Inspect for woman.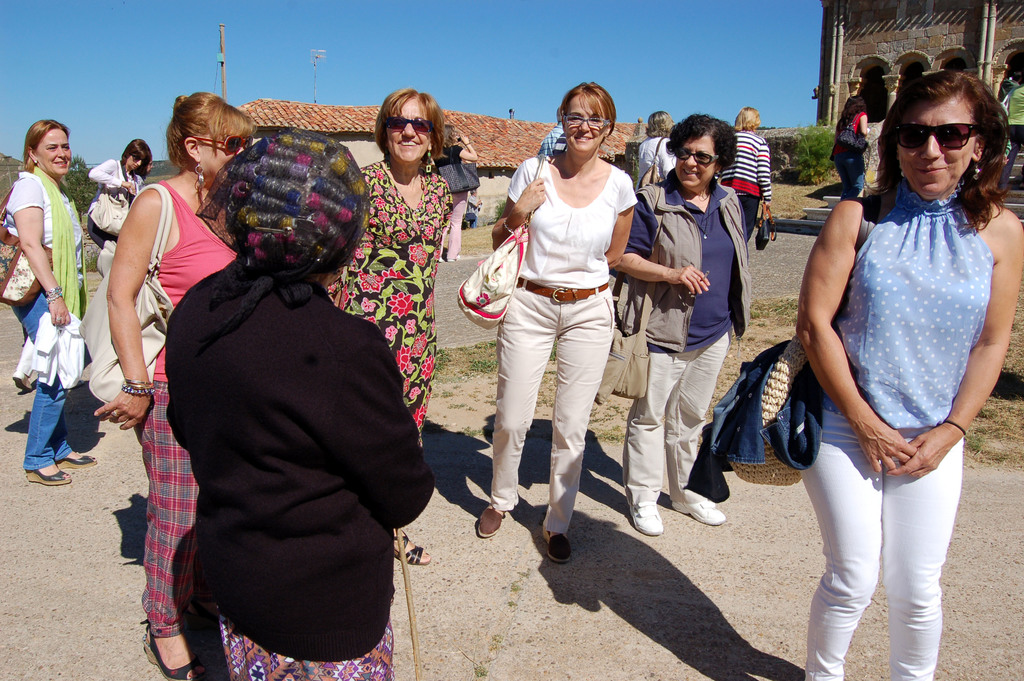
Inspection: 89/127/149/288.
